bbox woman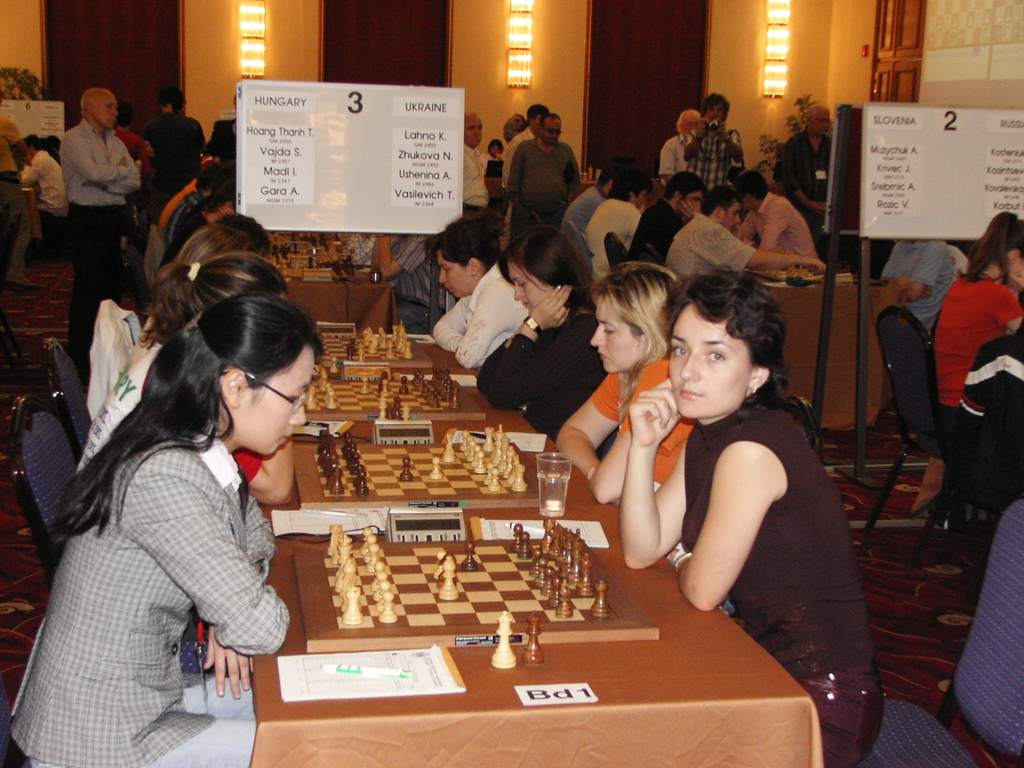
212 209 271 256
